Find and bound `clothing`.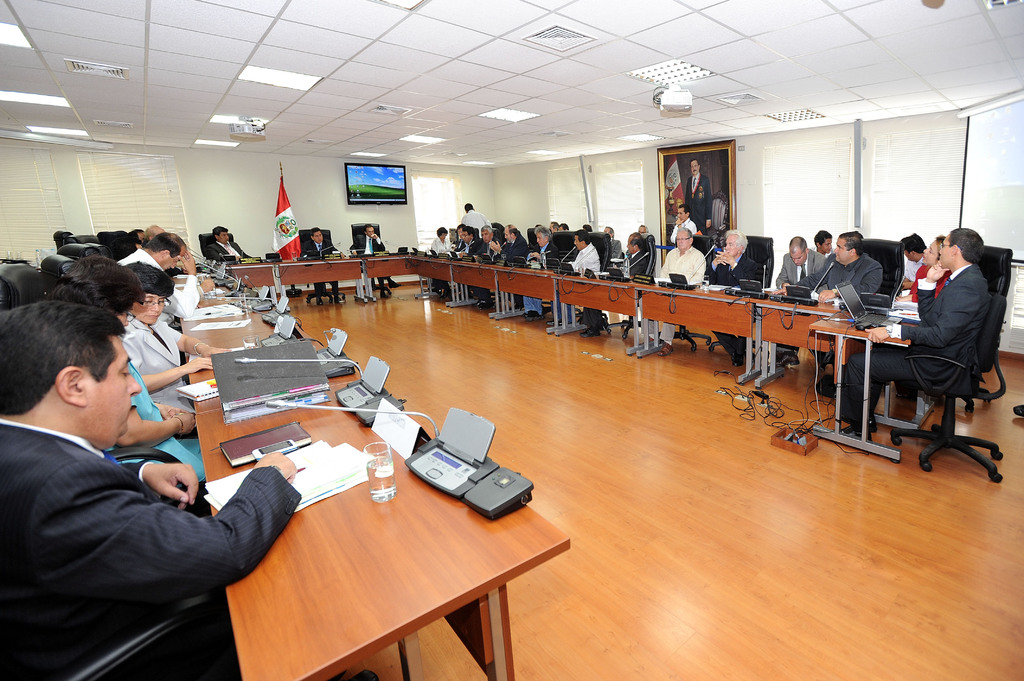
Bound: box=[292, 240, 335, 308].
